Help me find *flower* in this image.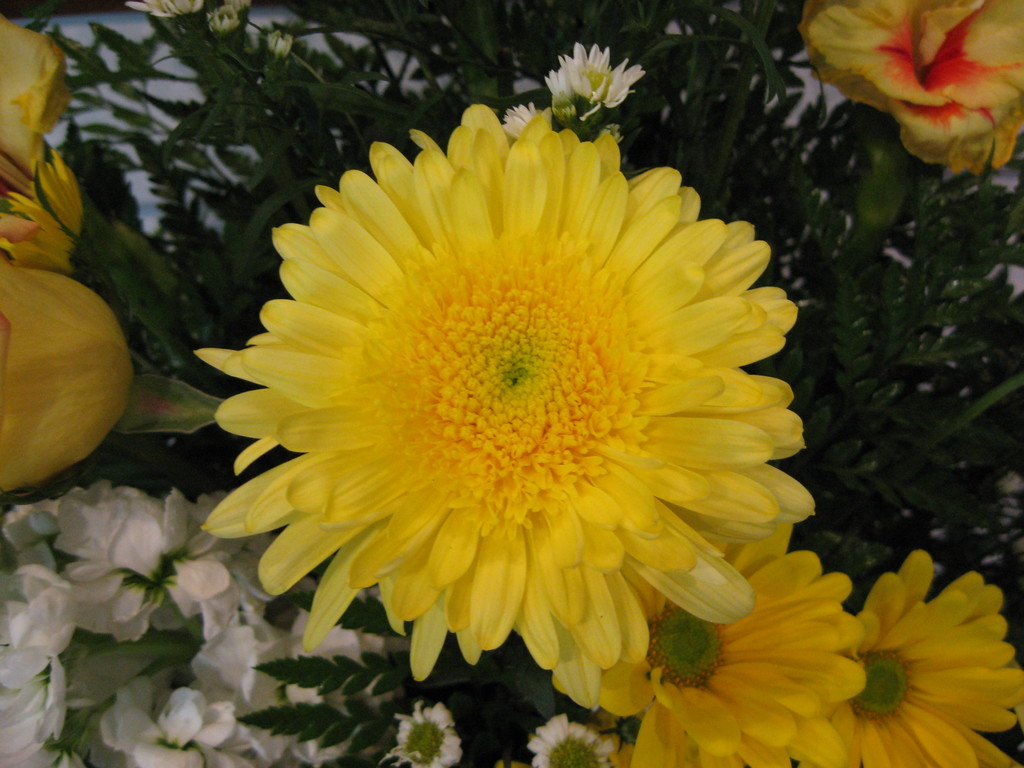
Found it: bbox=[499, 759, 529, 767].
